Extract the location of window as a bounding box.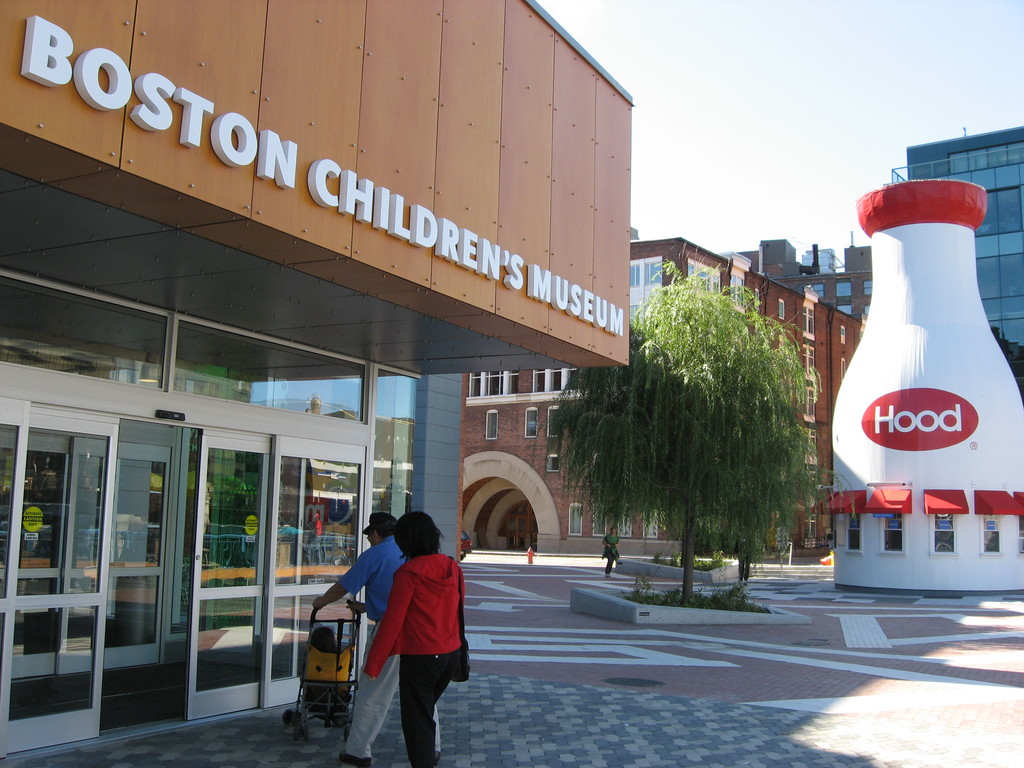
region(595, 508, 609, 538).
